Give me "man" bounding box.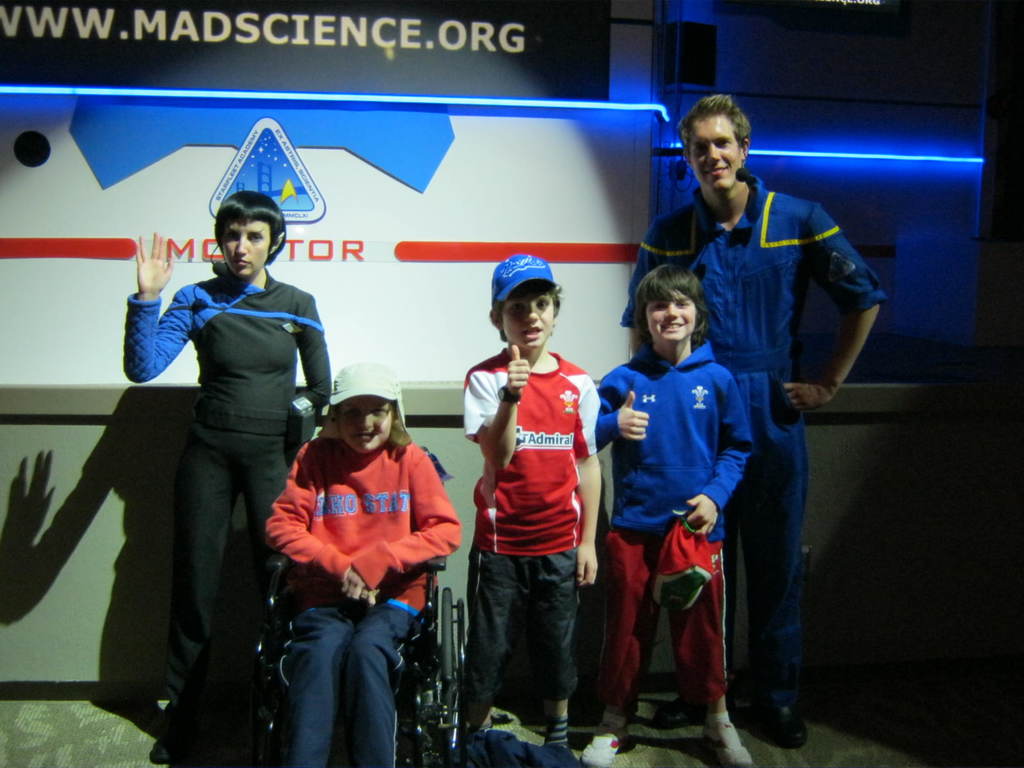
bbox=(667, 116, 868, 743).
